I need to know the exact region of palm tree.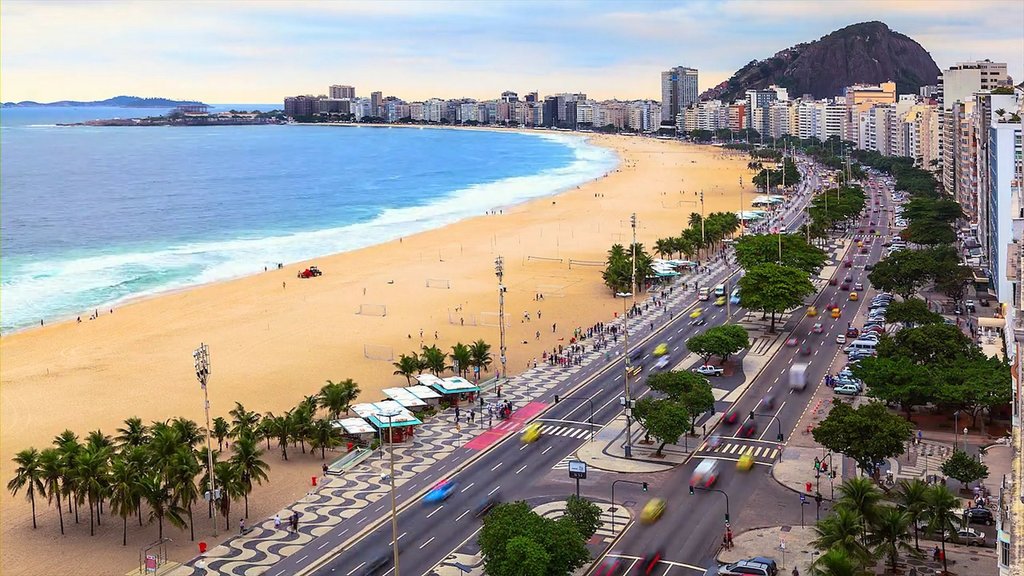
Region: region(609, 243, 625, 283).
